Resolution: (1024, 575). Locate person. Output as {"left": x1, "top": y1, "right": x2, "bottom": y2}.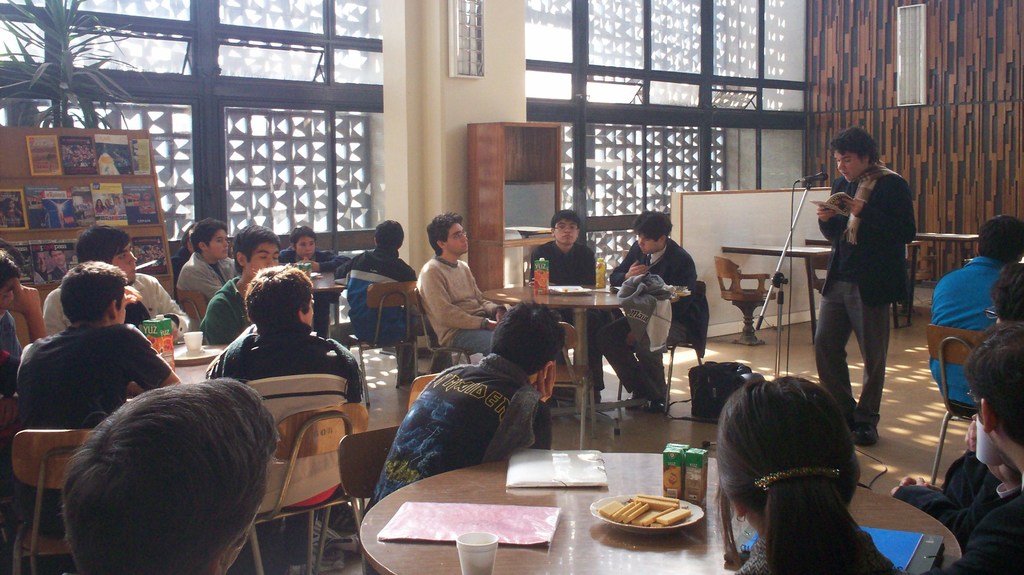
{"left": 334, "top": 213, "right": 435, "bottom": 385}.
